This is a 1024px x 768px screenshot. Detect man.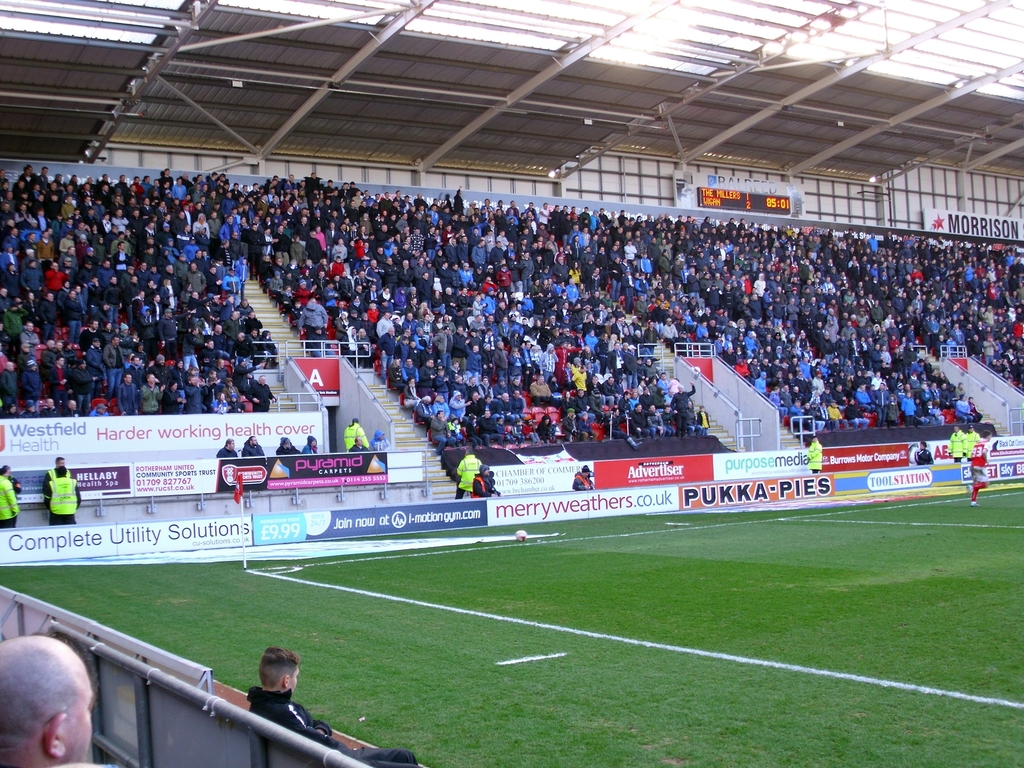
region(0, 466, 18, 527).
